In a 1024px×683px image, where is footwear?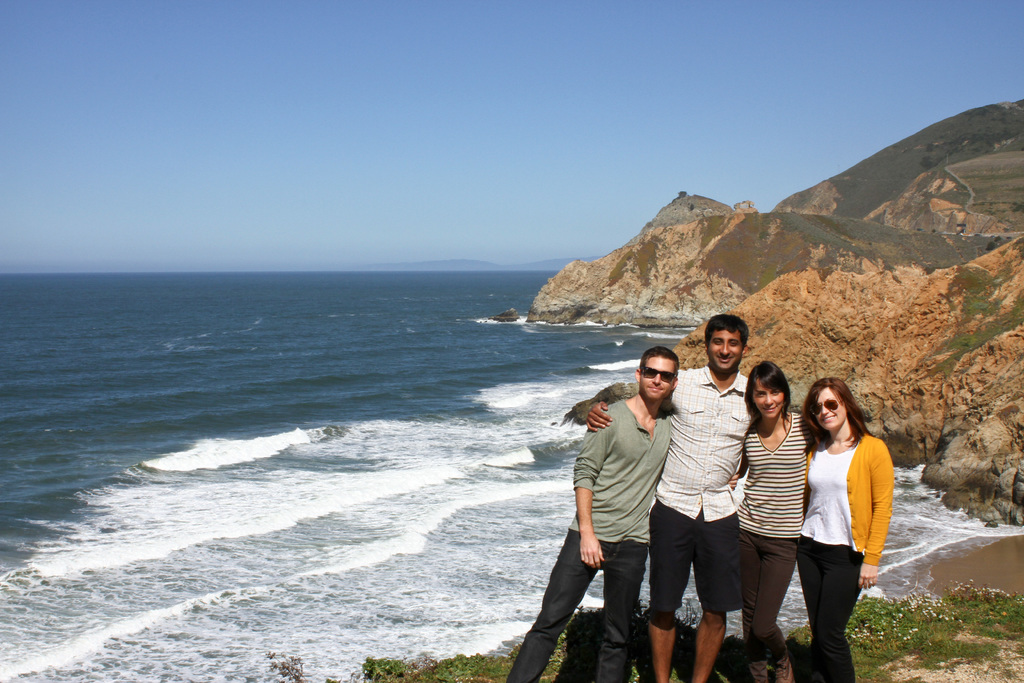
x1=775 y1=644 x2=797 y2=682.
